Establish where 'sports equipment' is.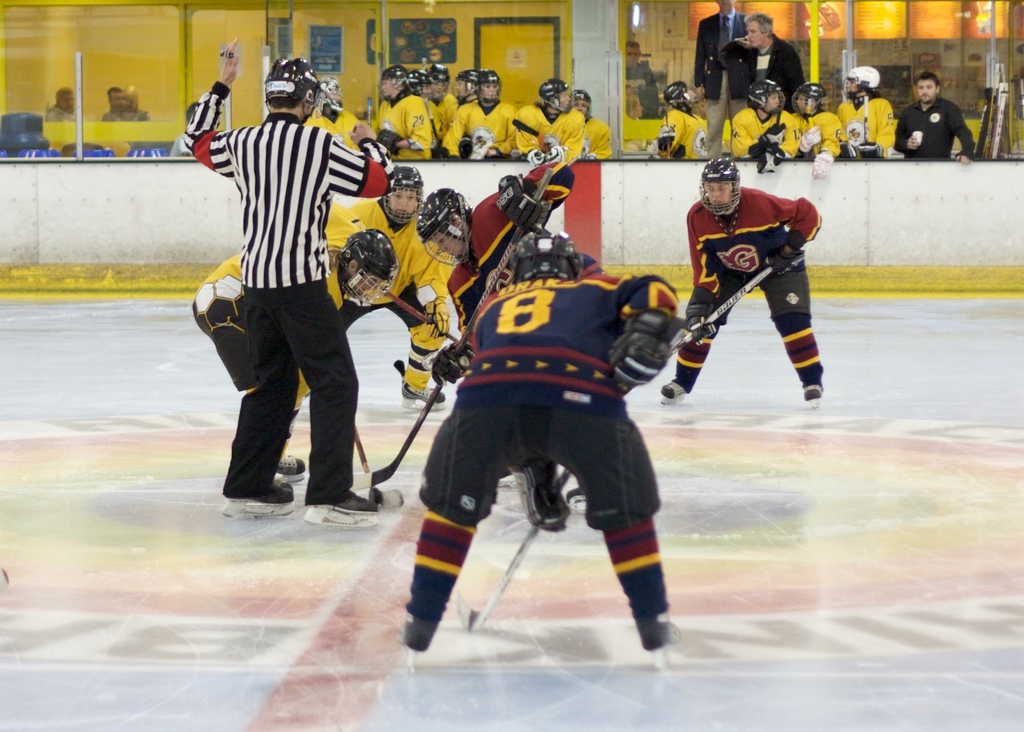
Established at [401,67,432,96].
